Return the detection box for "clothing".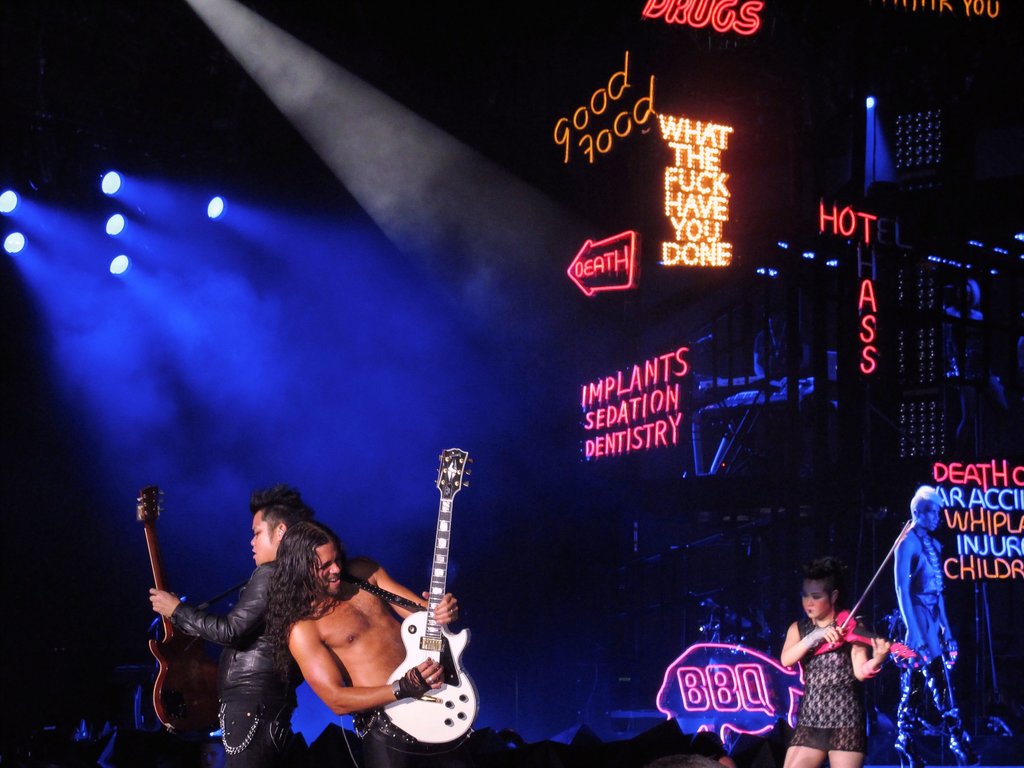
x1=895, y1=532, x2=963, y2=742.
